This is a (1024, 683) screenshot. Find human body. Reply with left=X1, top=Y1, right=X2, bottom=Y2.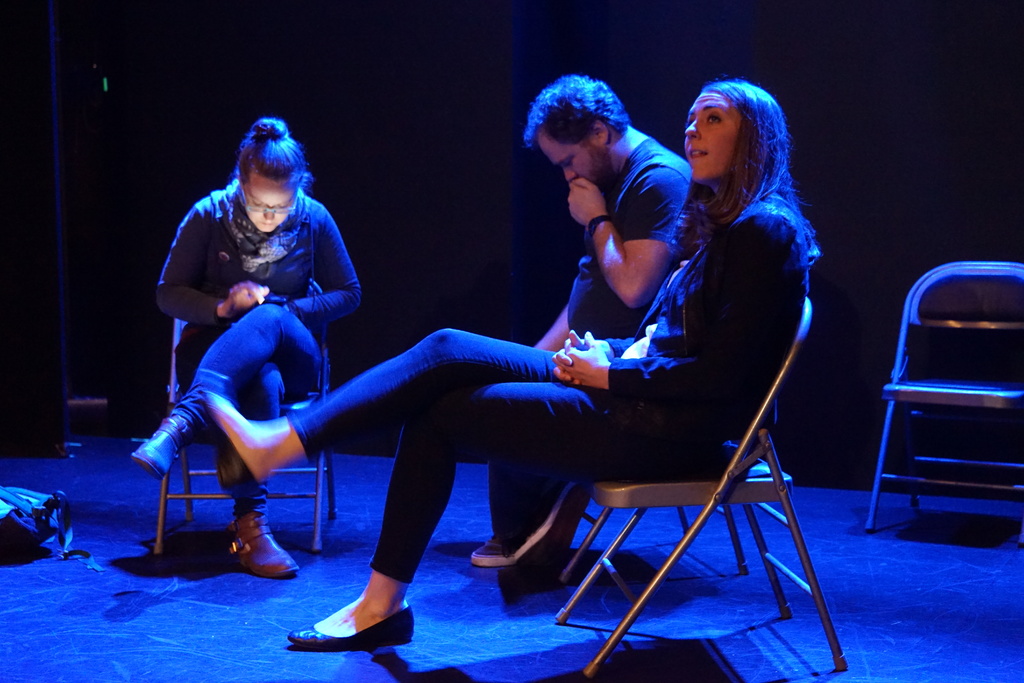
left=129, top=115, right=369, bottom=586.
